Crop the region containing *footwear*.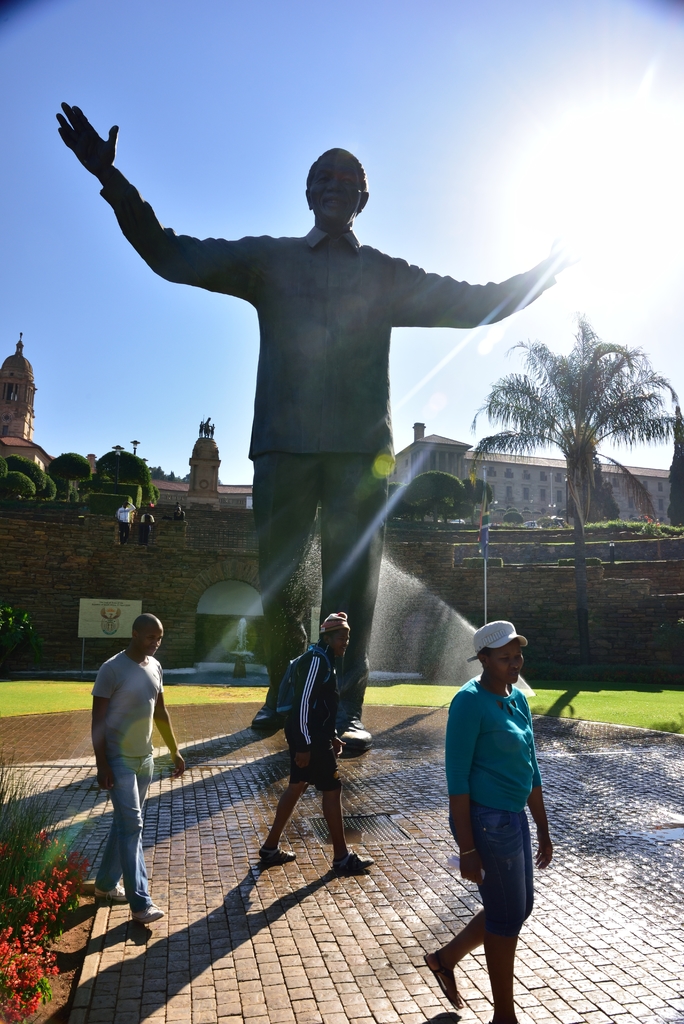
Crop region: 93:879:129:903.
